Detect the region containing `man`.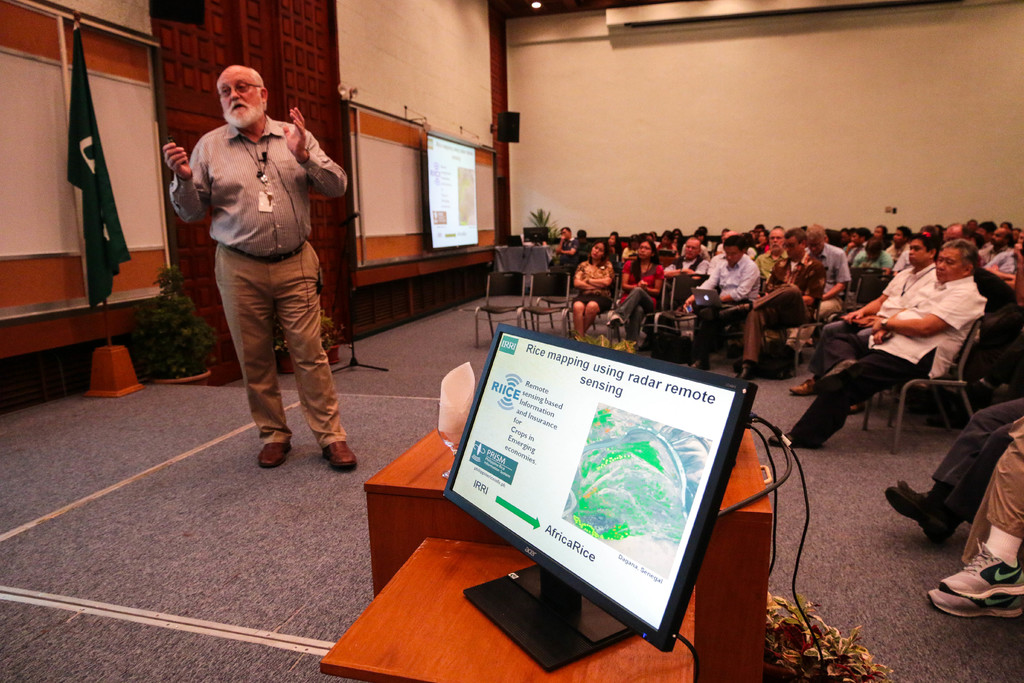
select_region(556, 222, 579, 265).
